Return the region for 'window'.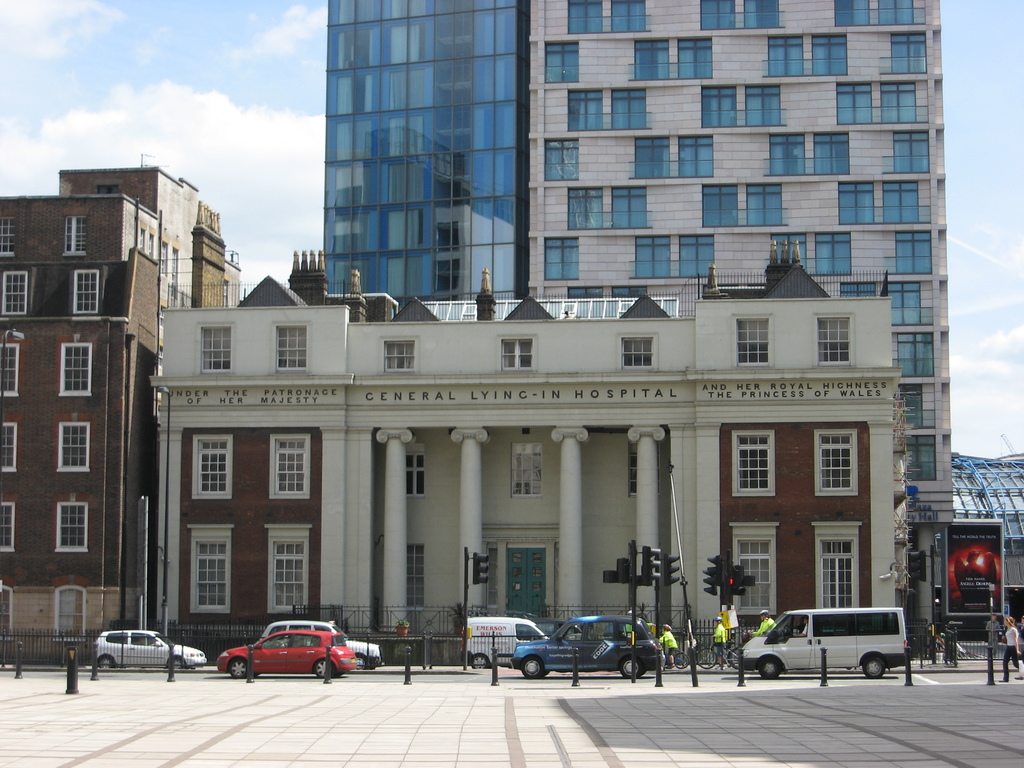
{"x1": 739, "y1": 315, "x2": 769, "y2": 368}.
